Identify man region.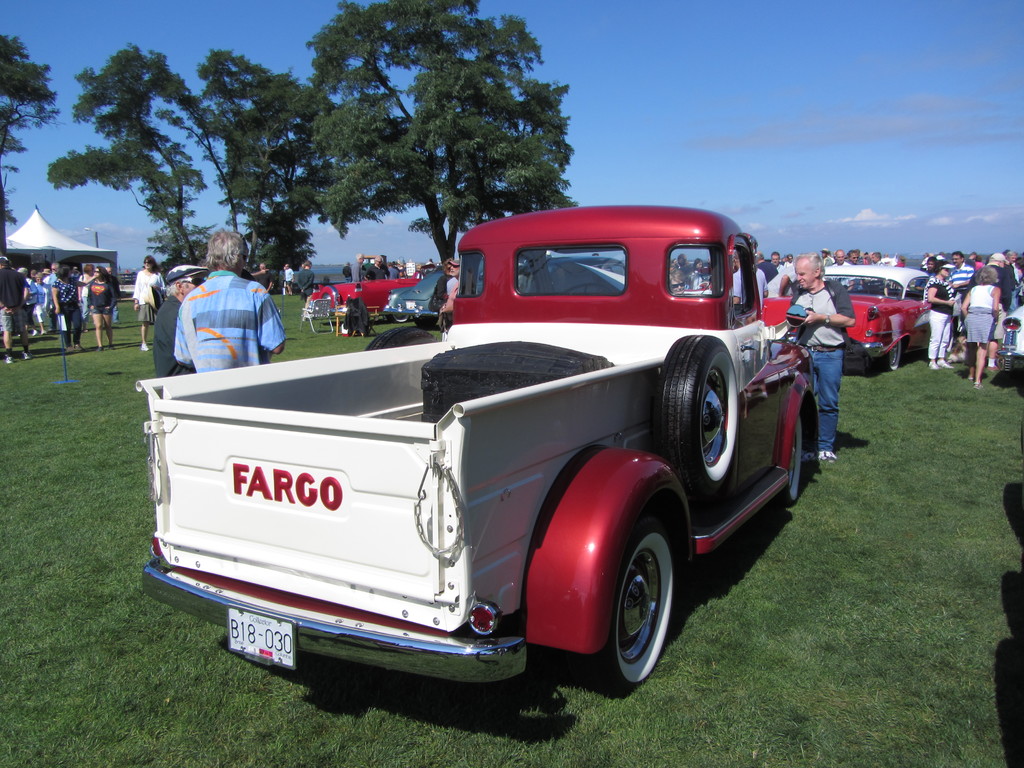
Region: bbox=(104, 266, 122, 323).
